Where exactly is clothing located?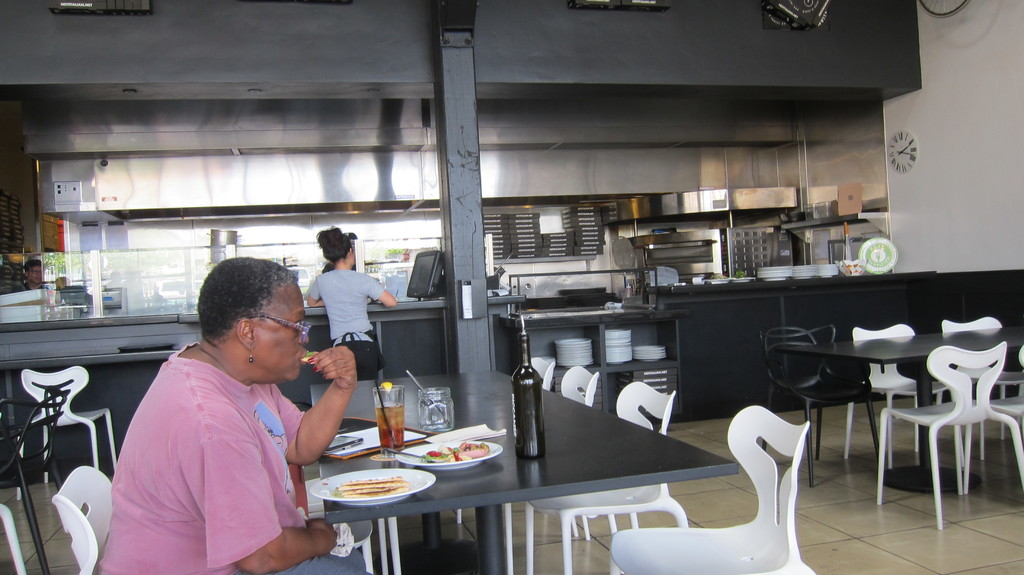
Its bounding box is region(99, 346, 380, 574).
